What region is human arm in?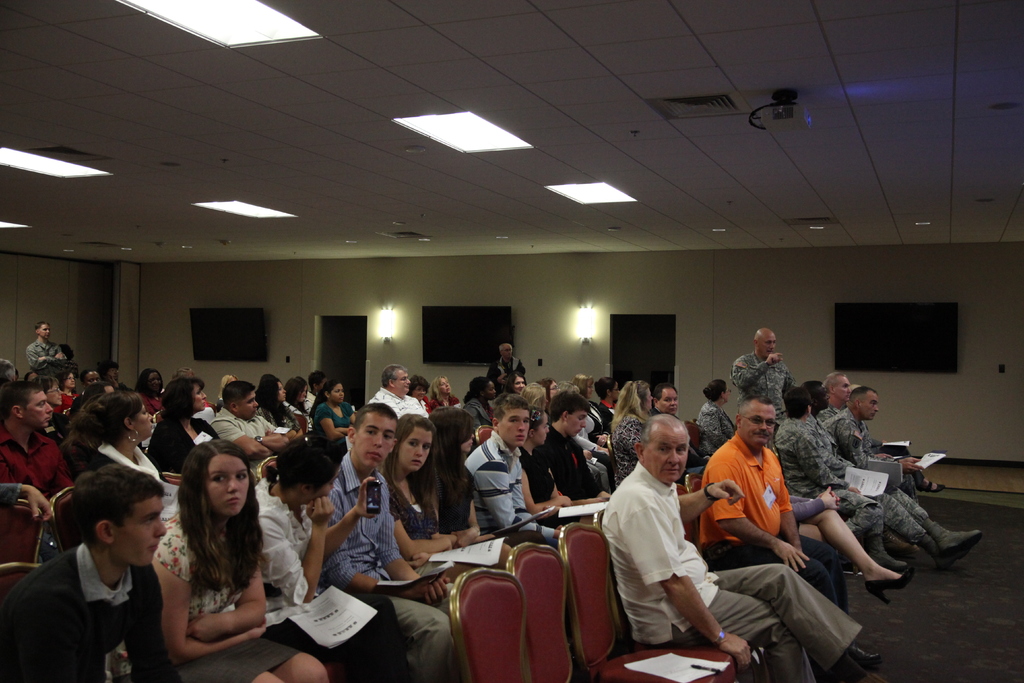
<region>310, 477, 377, 569</region>.
